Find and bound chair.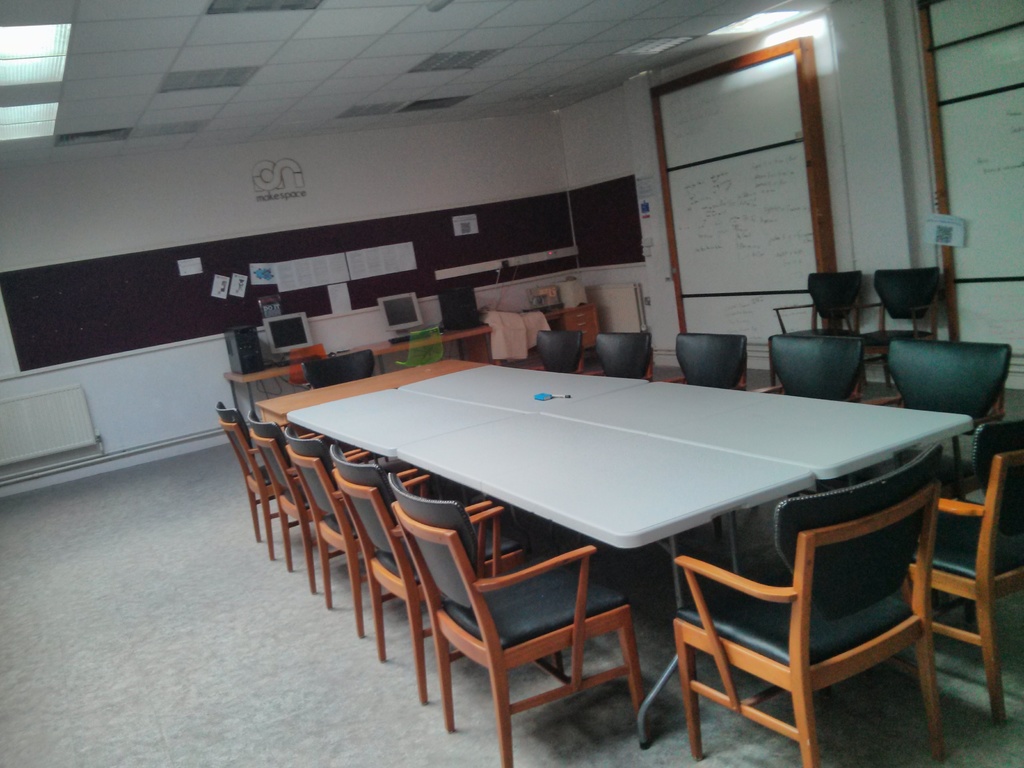
Bound: [392,327,451,368].
